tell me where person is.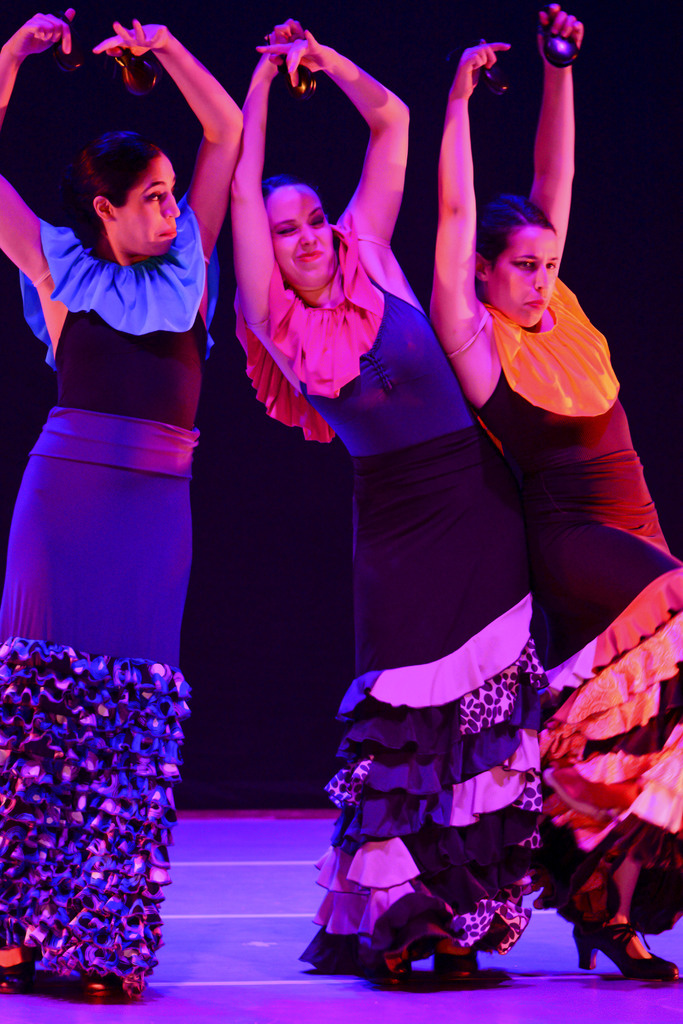
person is at l=223, t=6, r=537, b=984.
